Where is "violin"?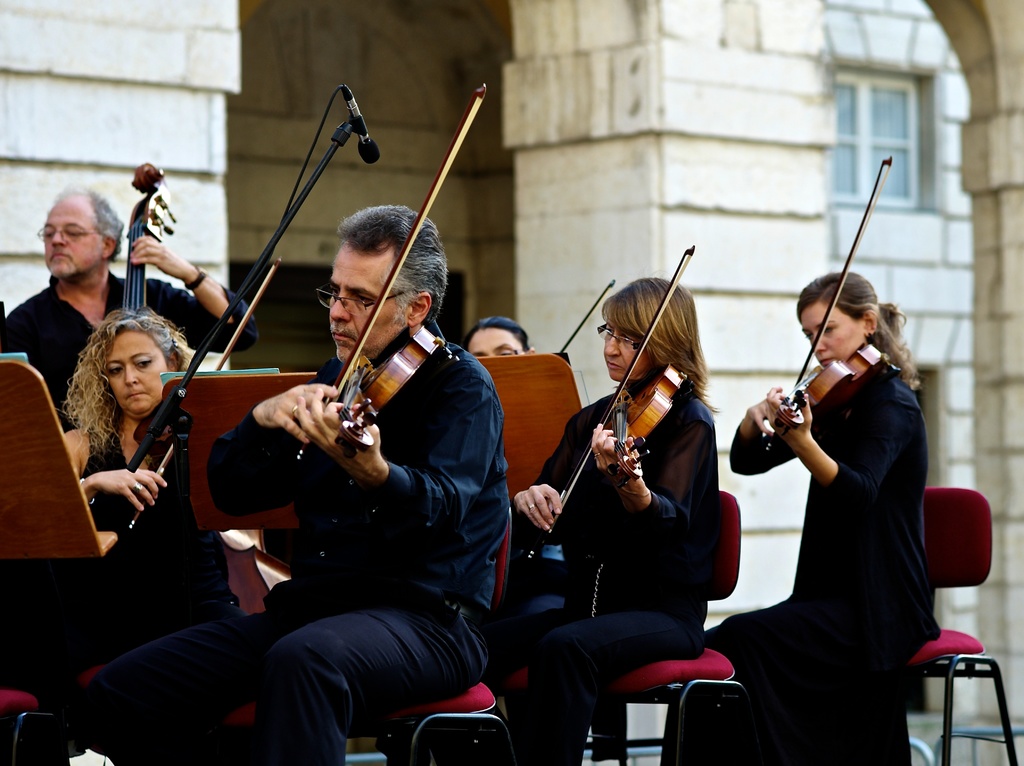
124 159 179 313.
